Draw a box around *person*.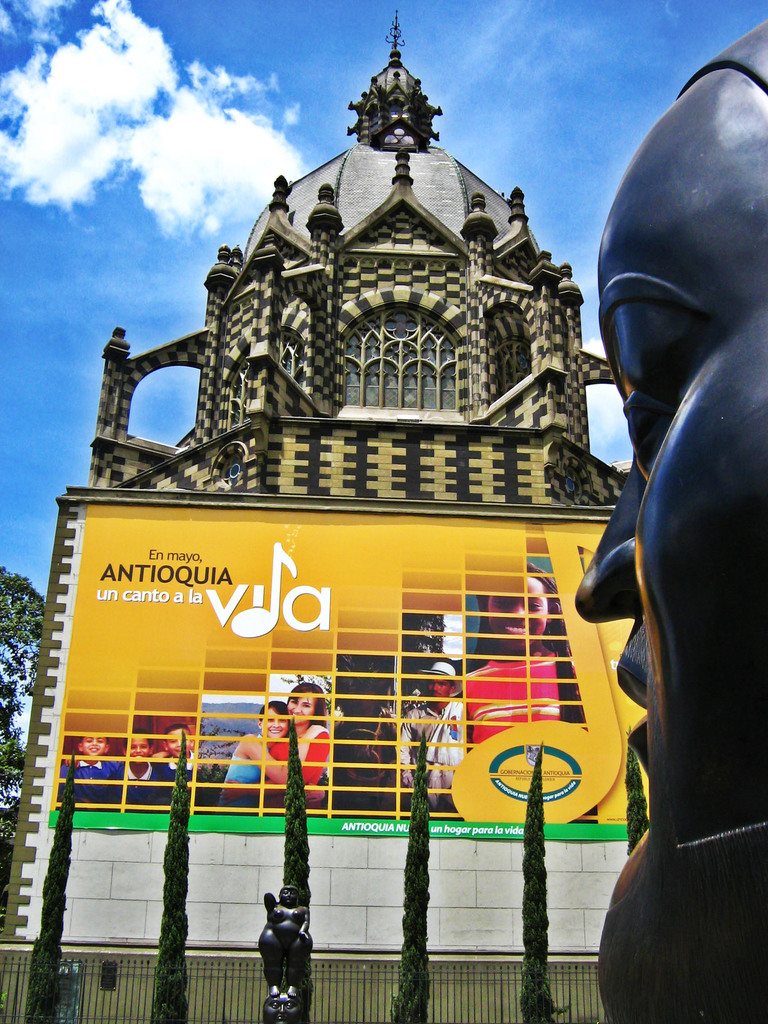
241:681:332:816.
